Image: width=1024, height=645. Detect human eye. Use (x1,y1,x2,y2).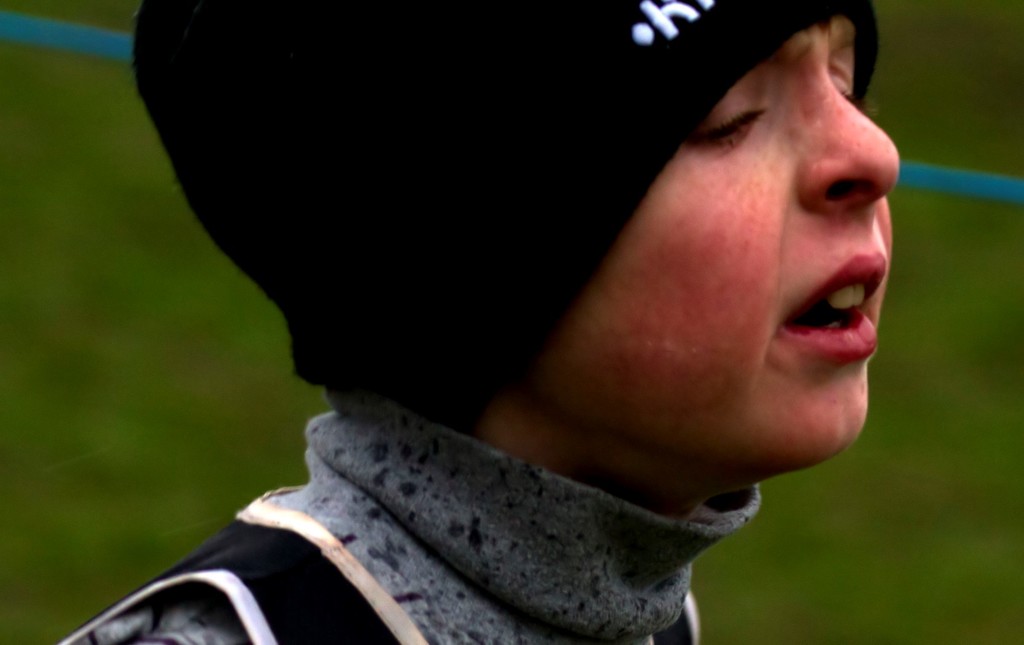
(832,67,881,111).
